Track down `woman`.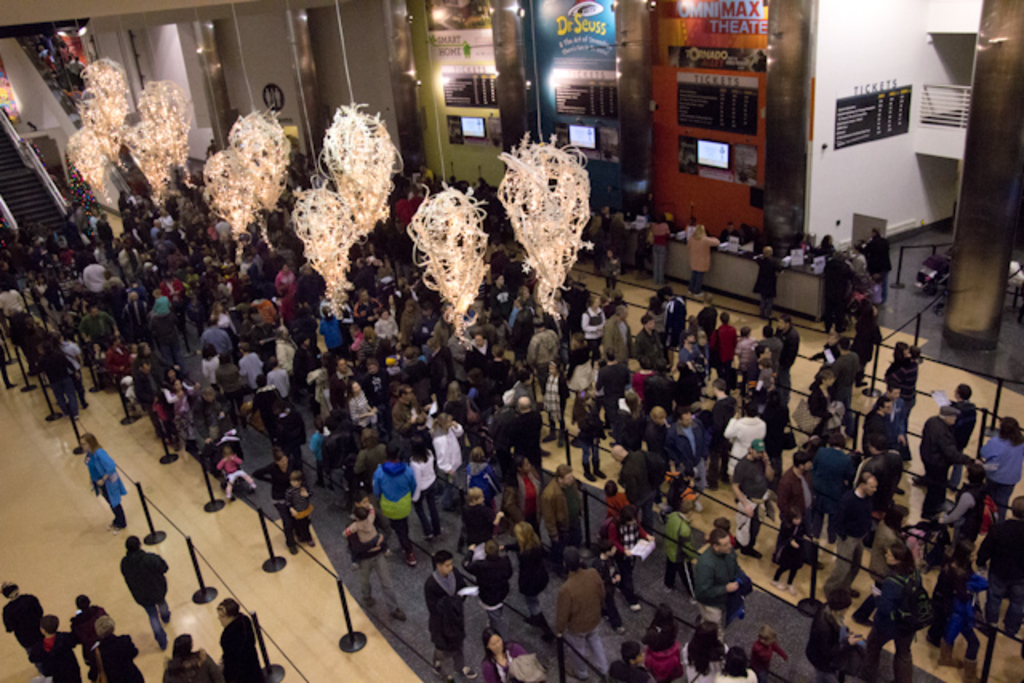
Tracked to x1=677, y1=617, x2=731, y2=681.
